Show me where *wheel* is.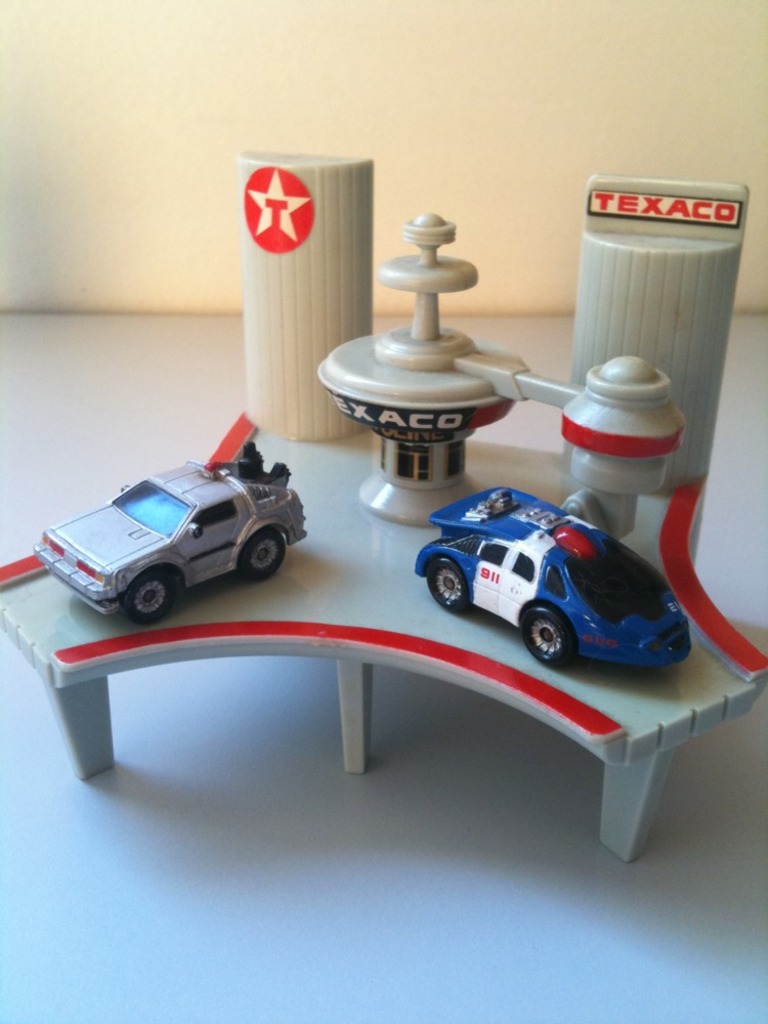
*wheel* is at {"x1": 522, "y1": 607, "x2": 568, "y2": 665}.
